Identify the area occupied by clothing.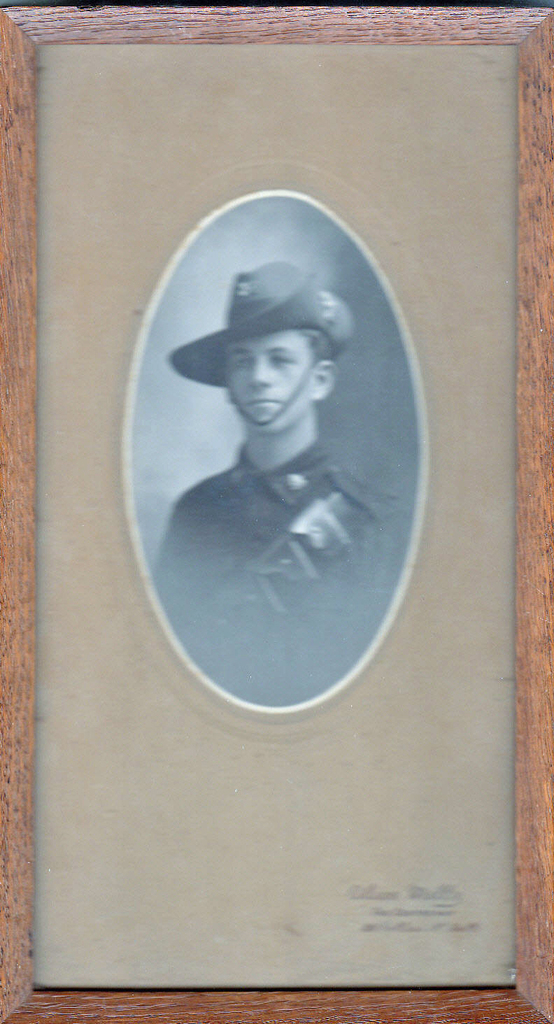
Area: crop(164, 329, 399, 729).
